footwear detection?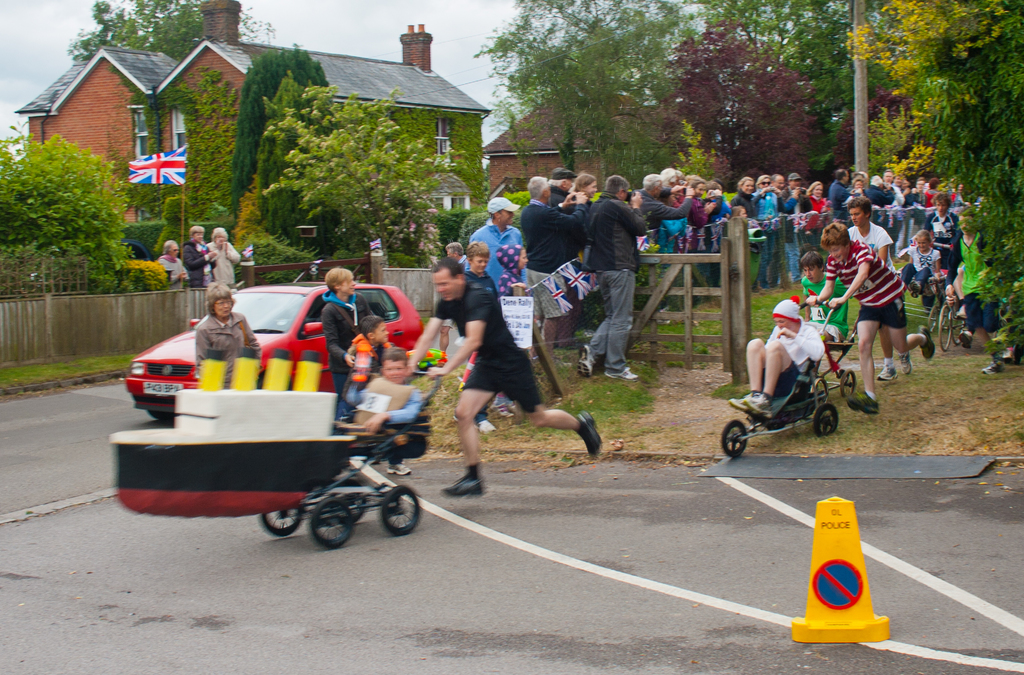
(920,326,935,360)
